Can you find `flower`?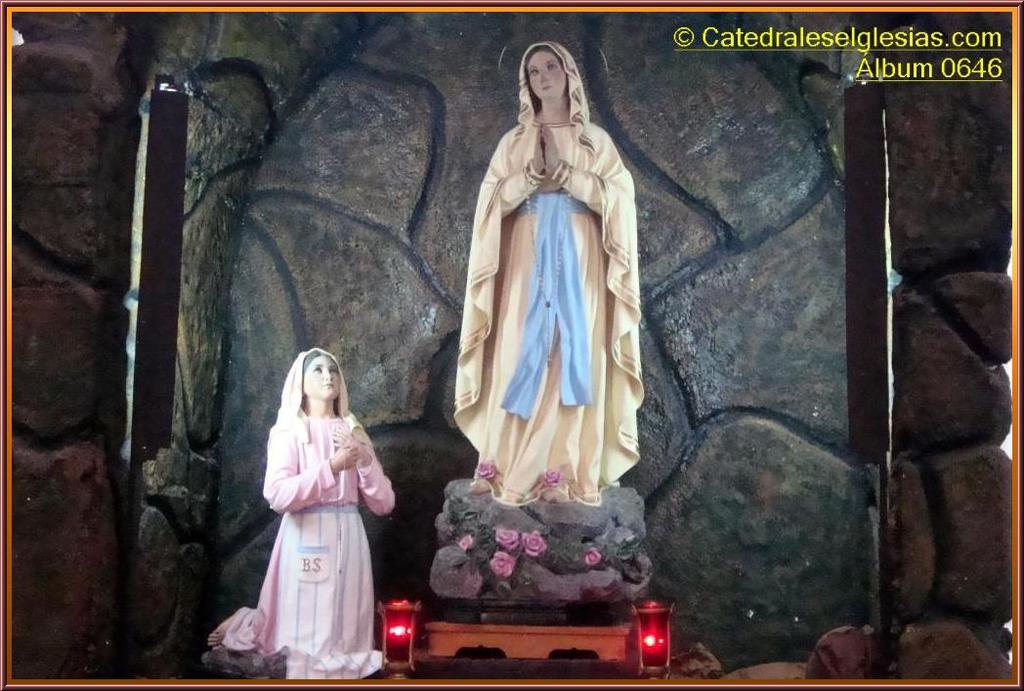
Yes, bounding box: x1=533 y1=465 x2=565 y2=501.
